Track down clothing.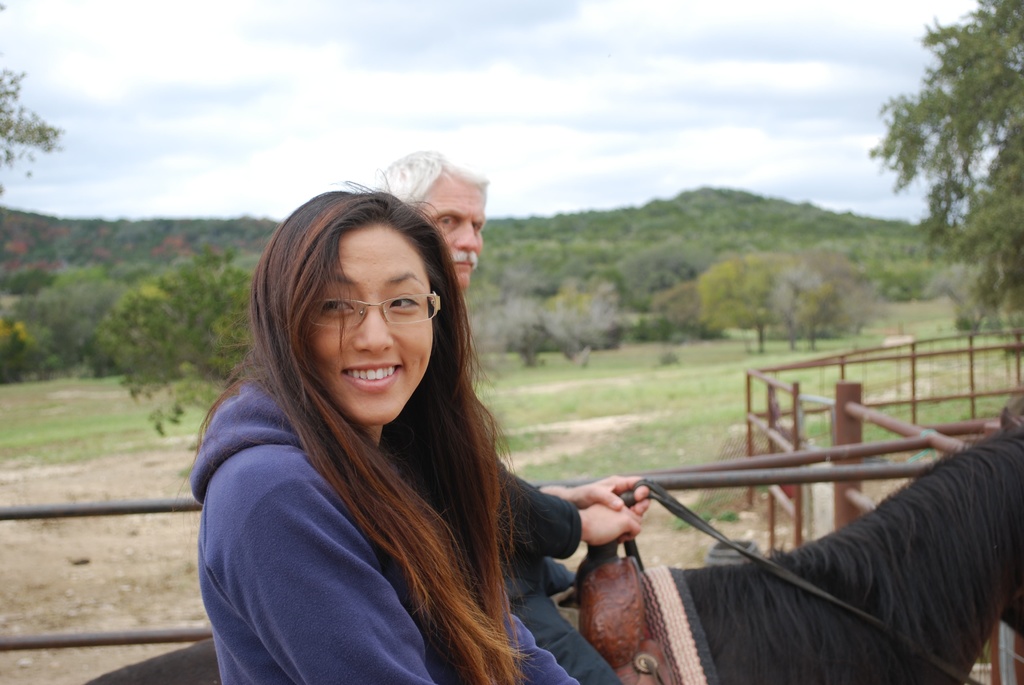
Tracked to region(191, 375, 575, 684).
